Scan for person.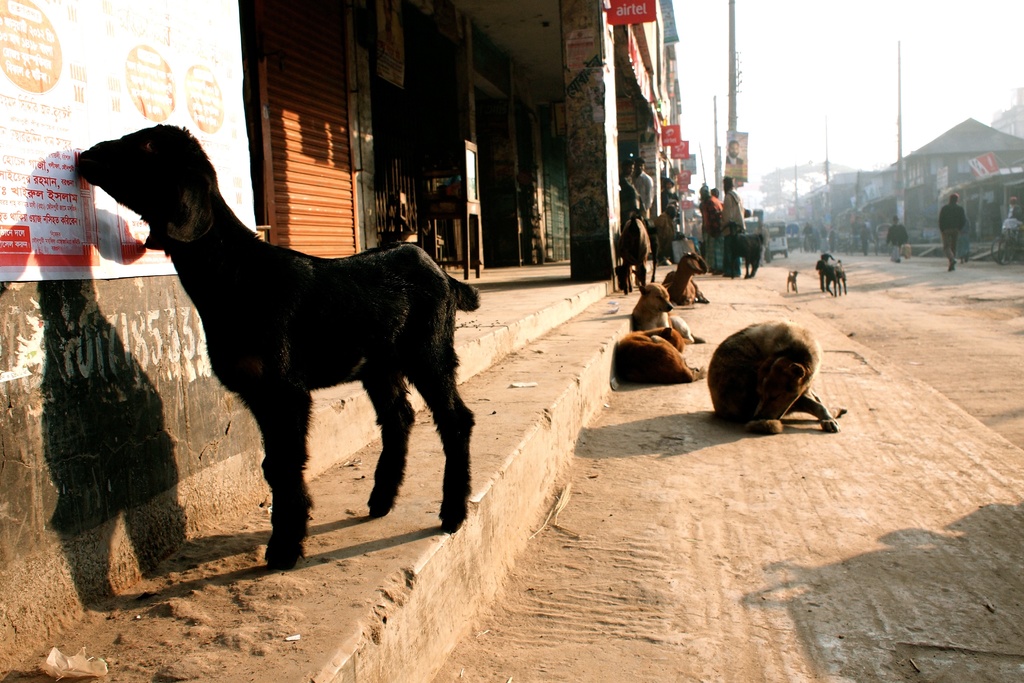
Scan result: pyautogui.locateOnScreen(719, 178, 745, 278).
